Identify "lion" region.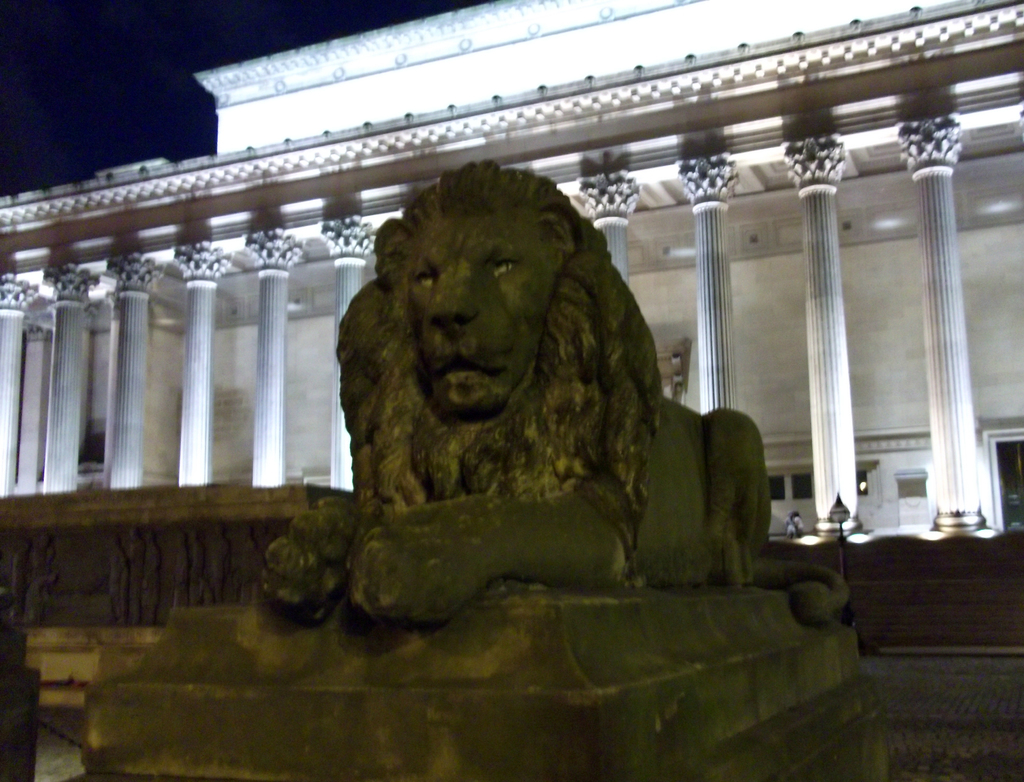
Region: pyautogui.locateOnScreen(264, 159, 849, 628).
